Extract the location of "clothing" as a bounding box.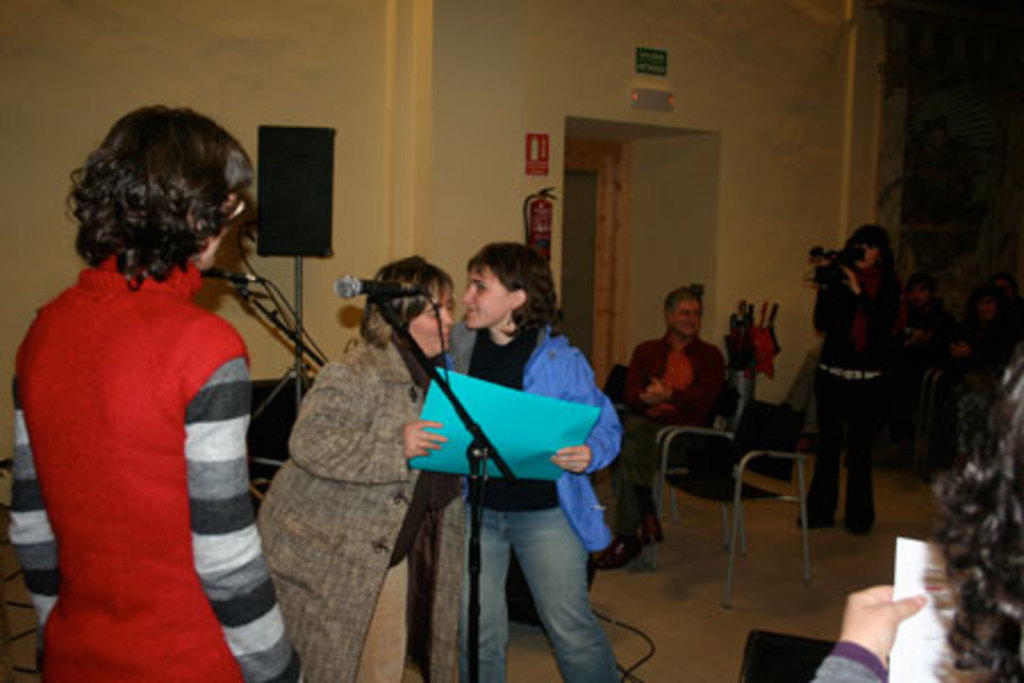
l=2, t=250, r=298, b=681.
